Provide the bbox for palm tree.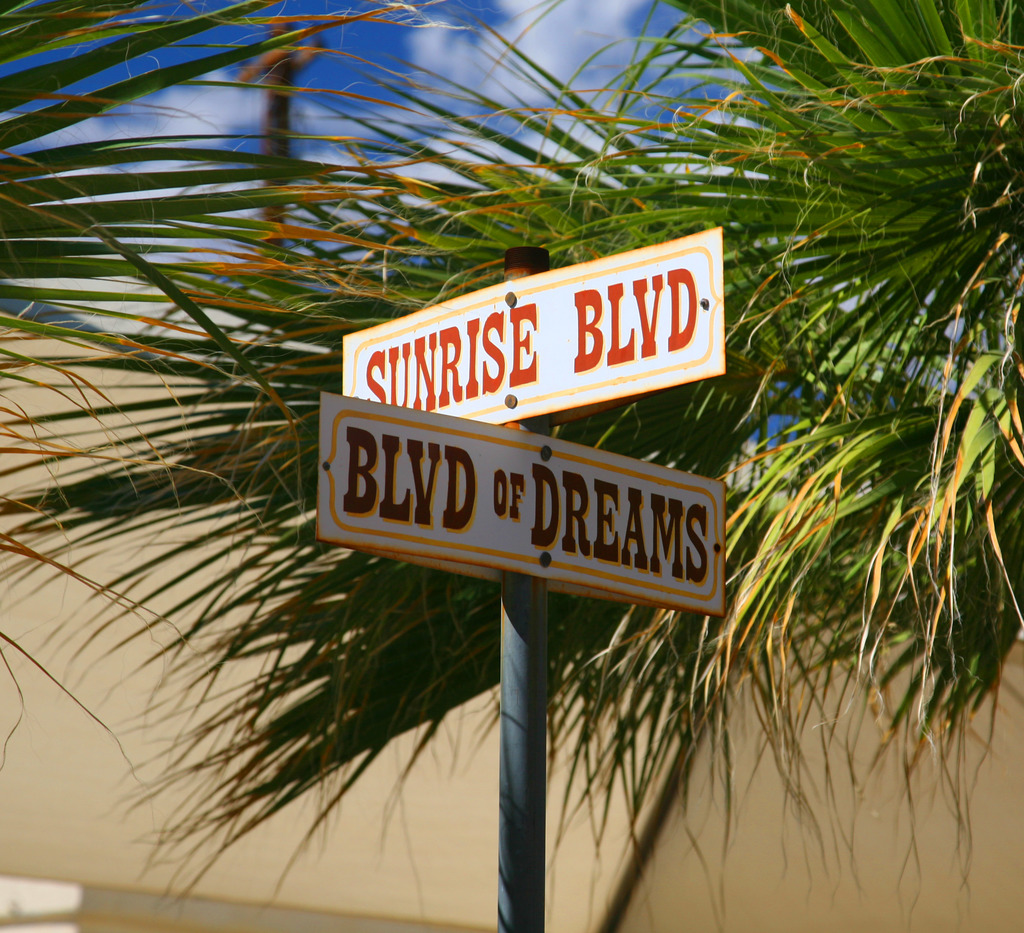
crop(0, 0, 1023, 932).
